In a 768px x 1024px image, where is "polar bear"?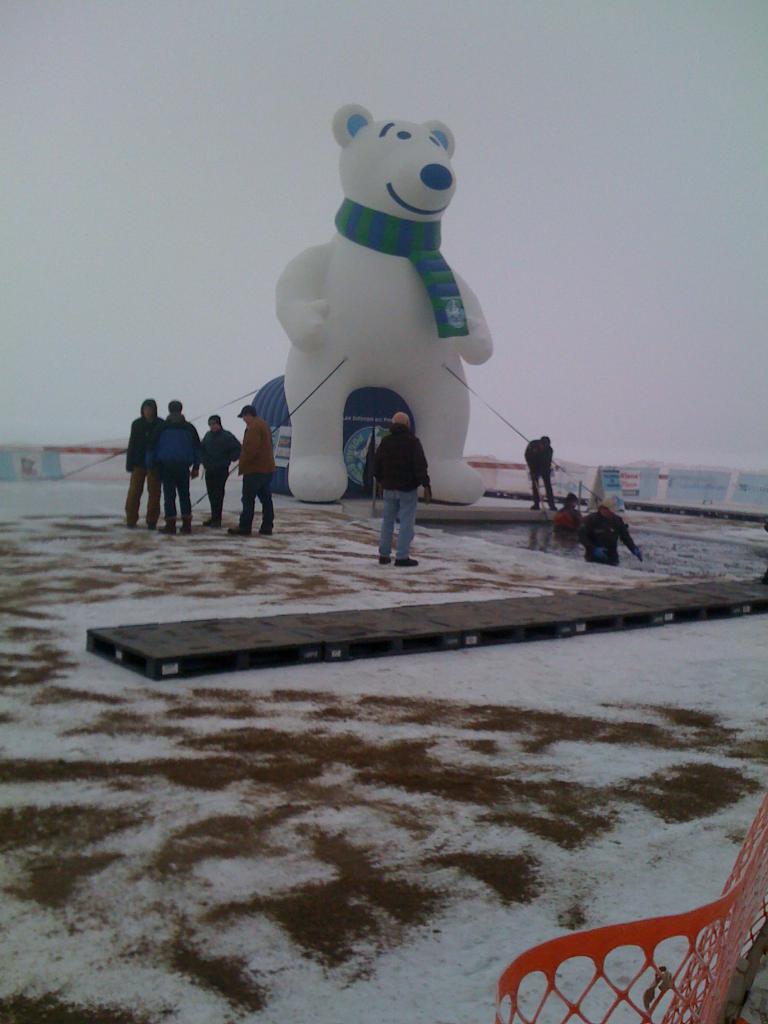
(x1=272, y1=104, x2=492, y2=507).
